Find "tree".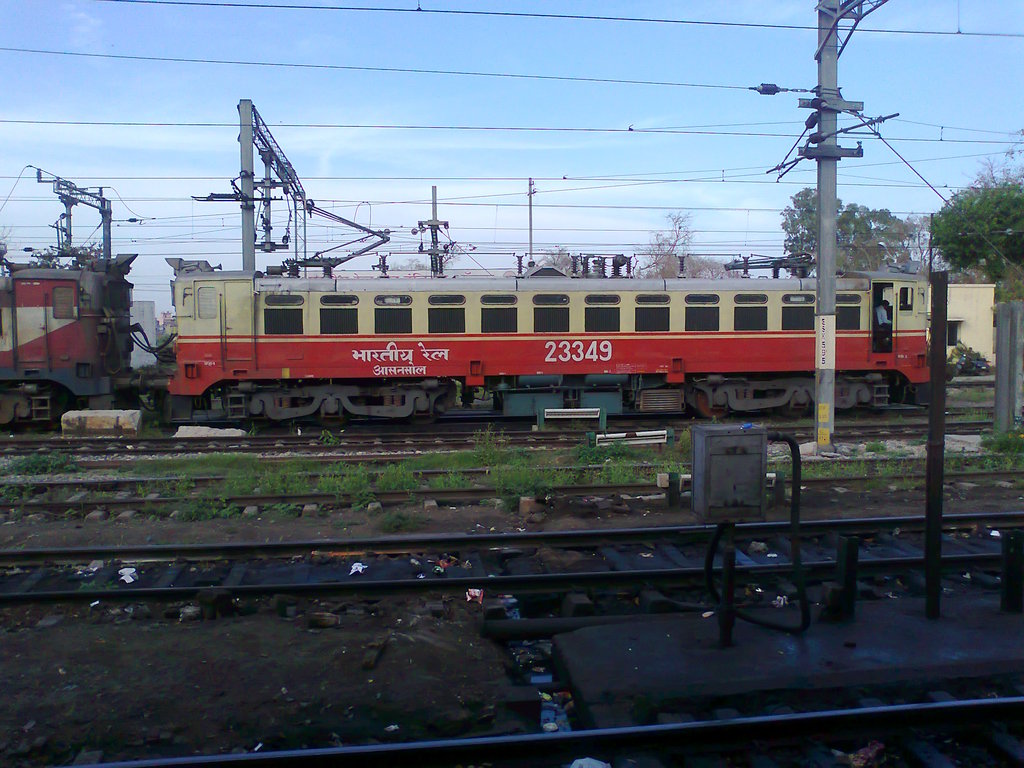
(left=828, top=197, right=924, bottom=278).
